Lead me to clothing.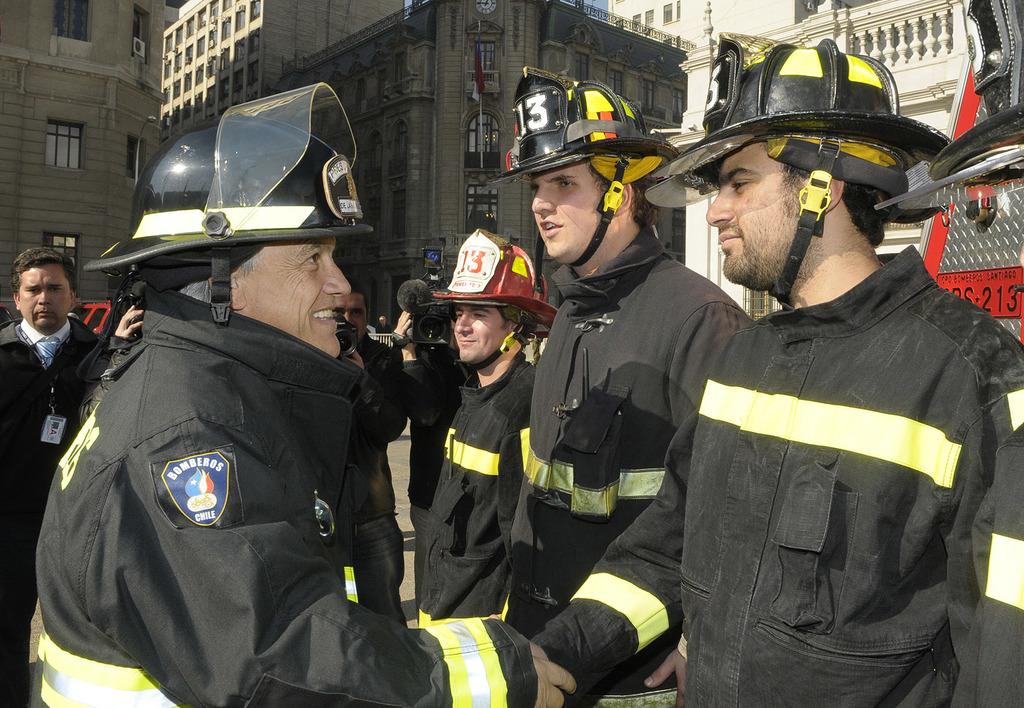
Lead to (394, 343, 470, 614).
